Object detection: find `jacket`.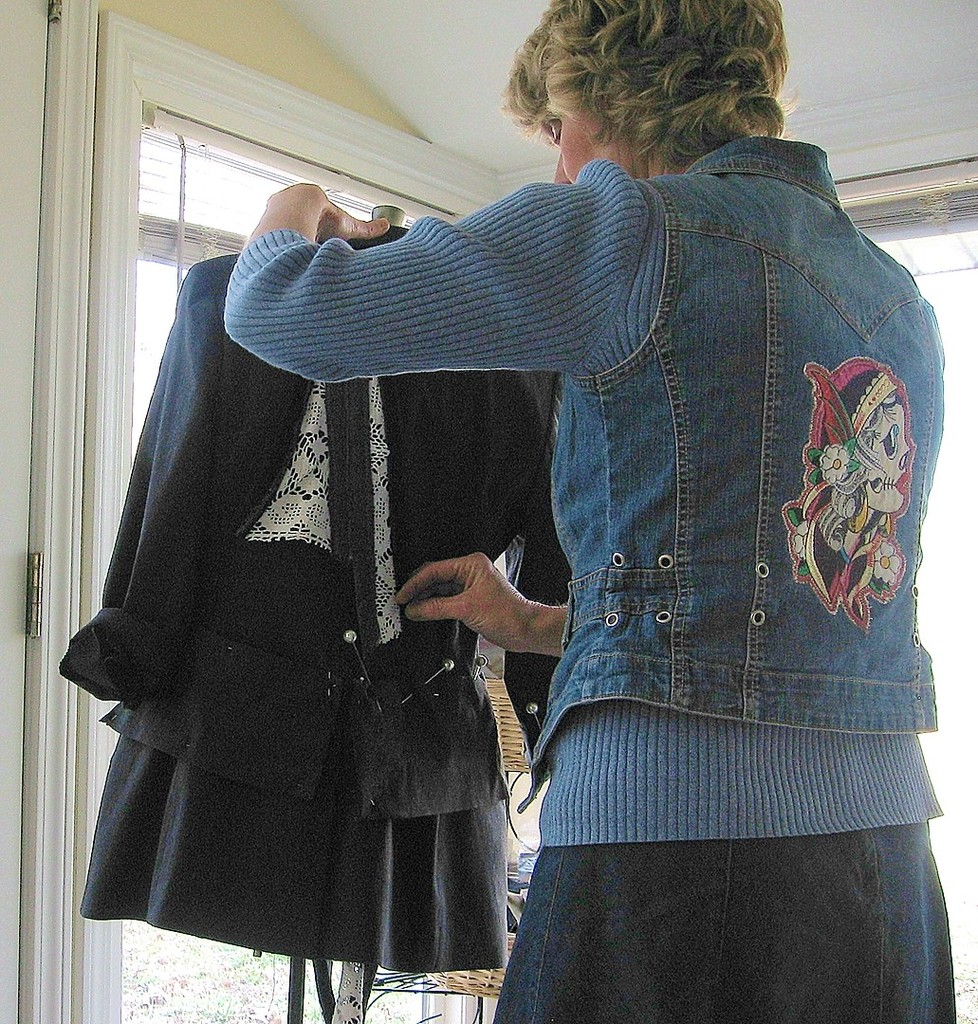
rect(518, 135, 938, 809).
